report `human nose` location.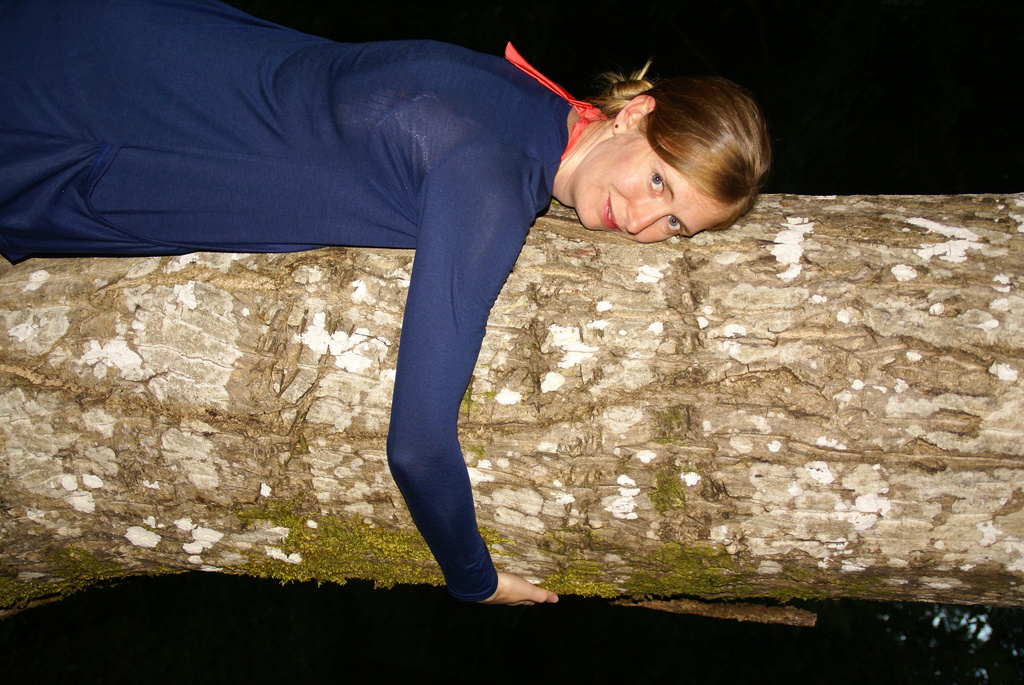
Report: 625 205 666 235.
